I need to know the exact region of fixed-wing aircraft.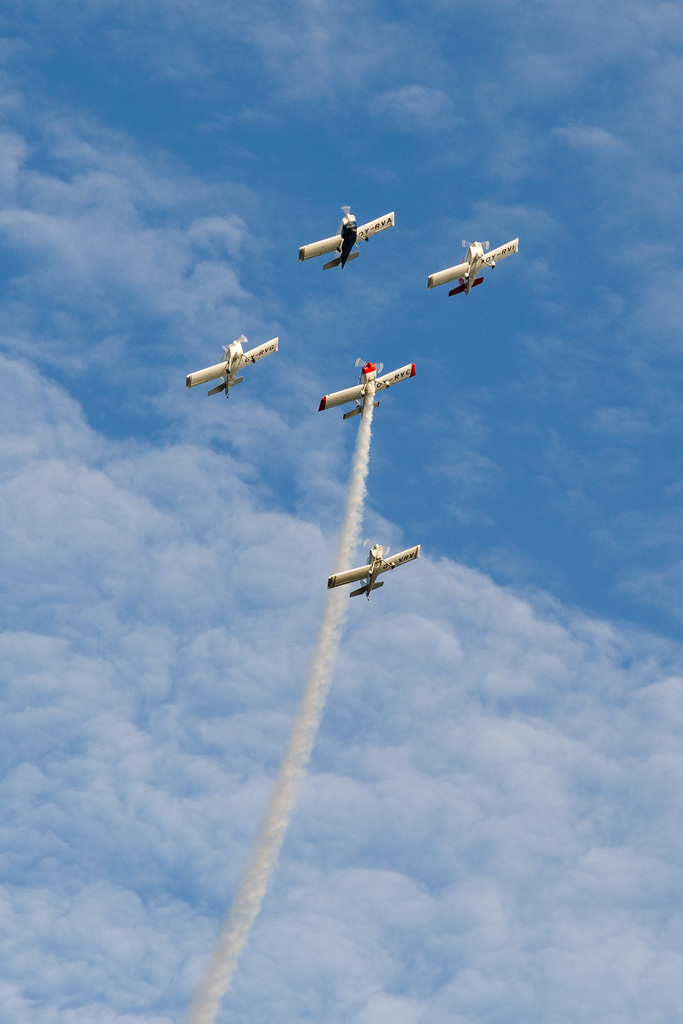
Region: [x1=298, y1=204, x2=390, y2=269].
